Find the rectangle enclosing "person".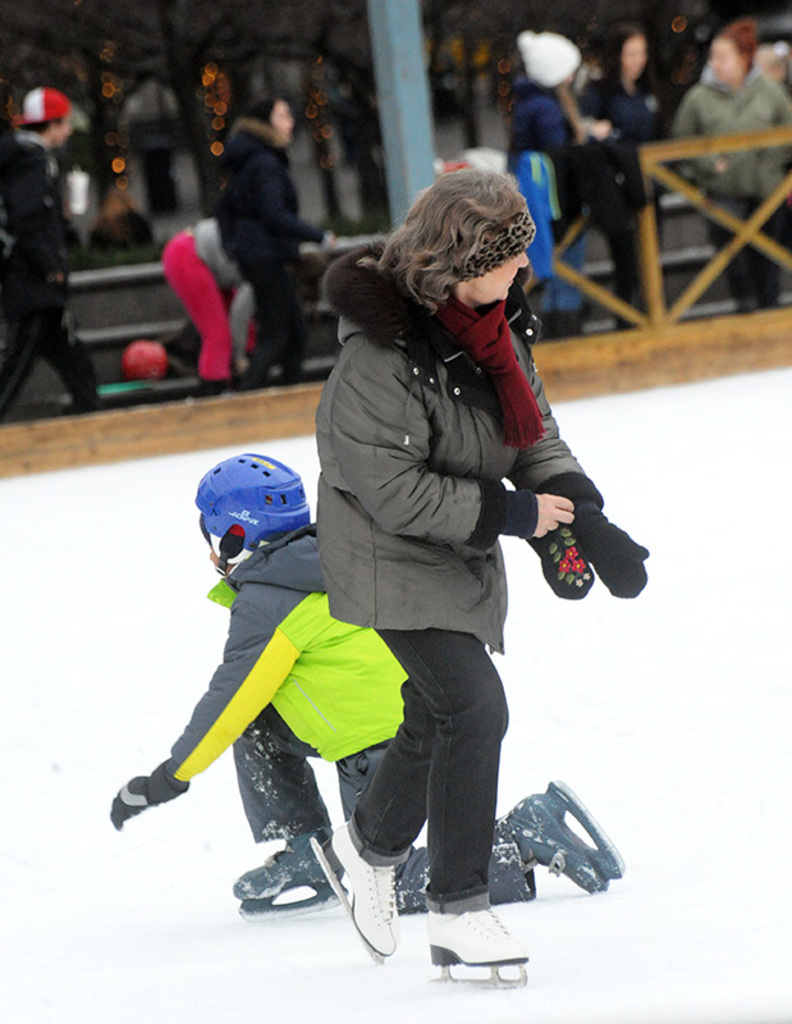
box(109, 458, 624, 910).
